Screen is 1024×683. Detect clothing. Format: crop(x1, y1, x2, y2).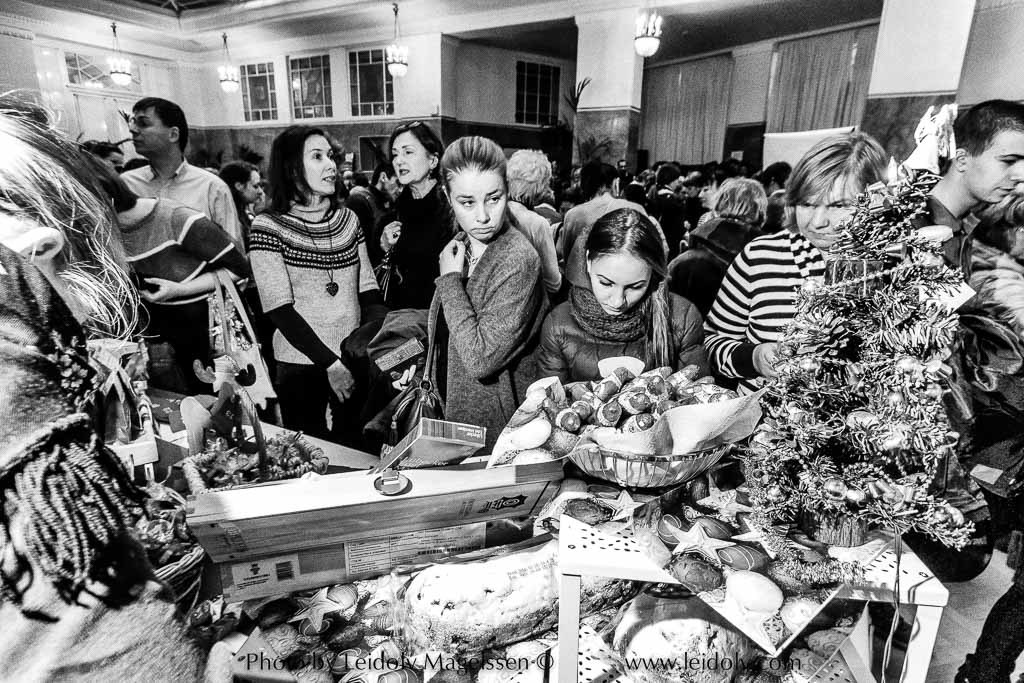
crop(561, 199, 644, 285).
